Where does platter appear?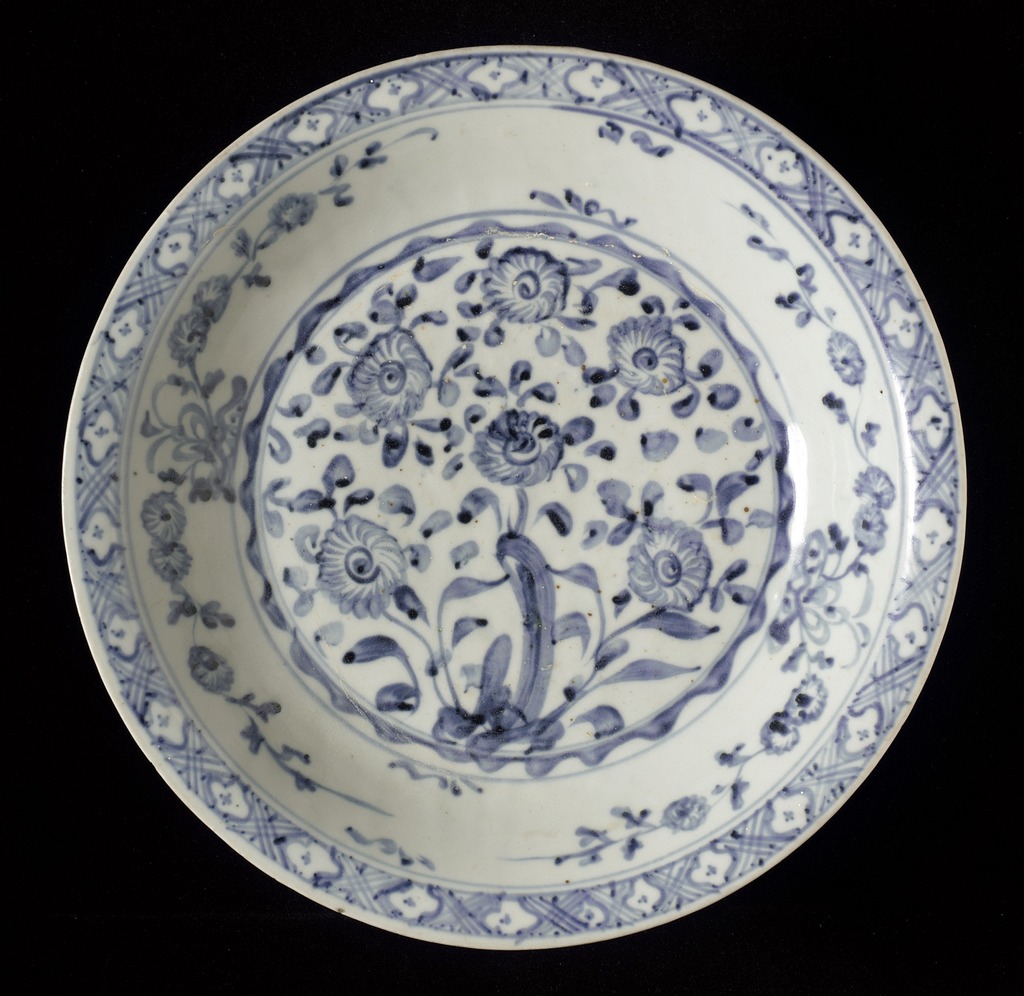
Appears at left=60, top=46, right=964, bottom=953.
